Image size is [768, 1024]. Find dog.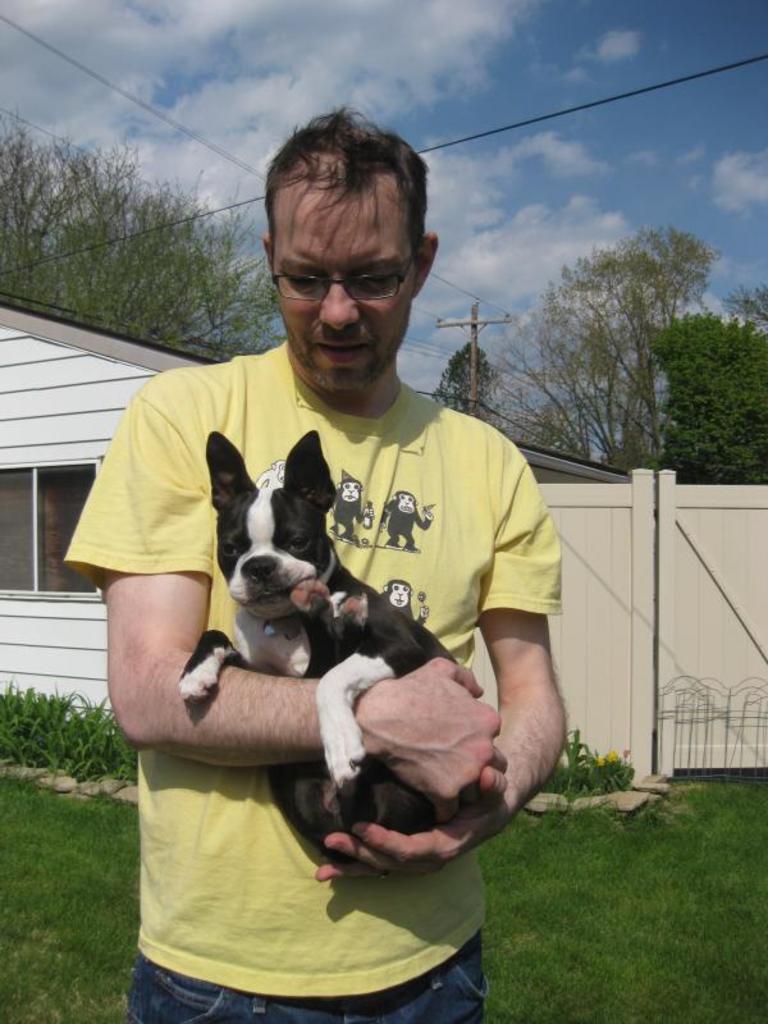
x1=170, y1=424, x2=476, y2=868.
